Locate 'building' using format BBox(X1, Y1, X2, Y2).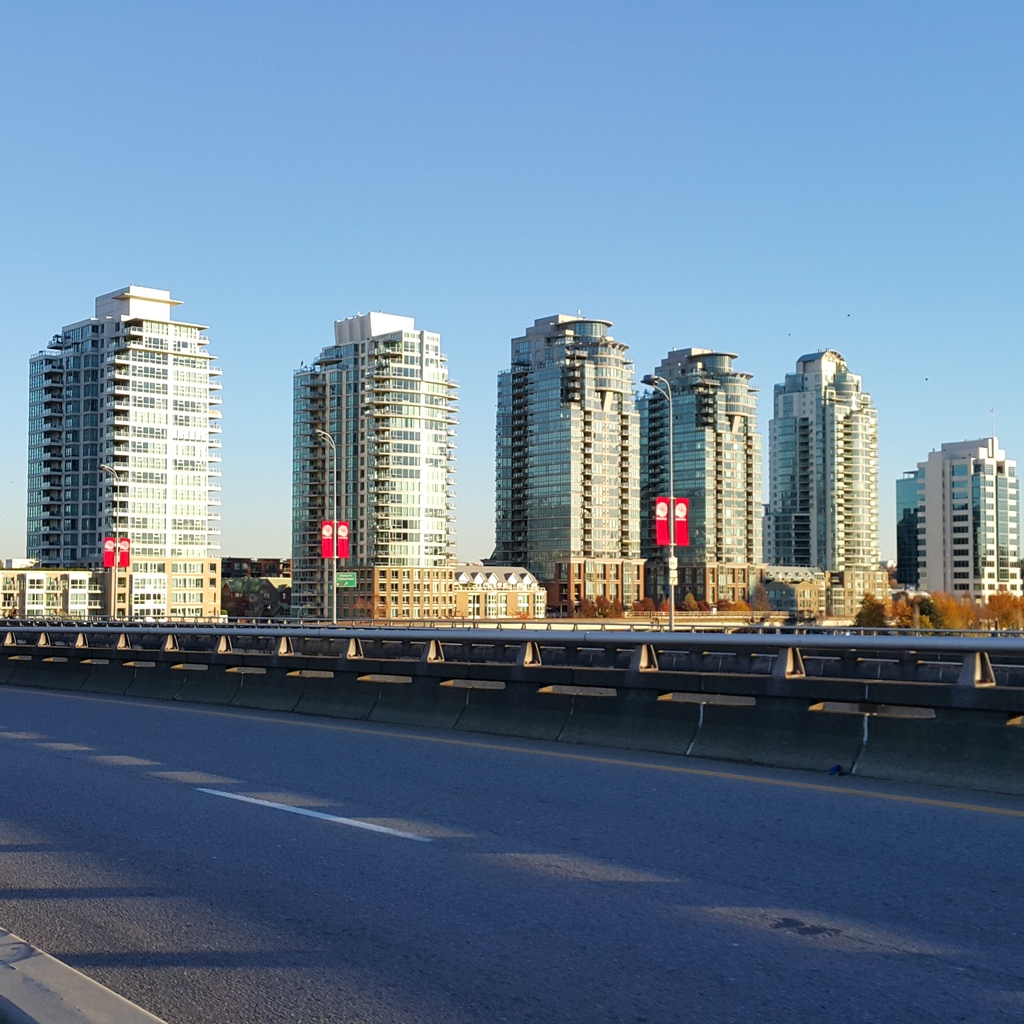
BBox(449, 566, 543, 617).
